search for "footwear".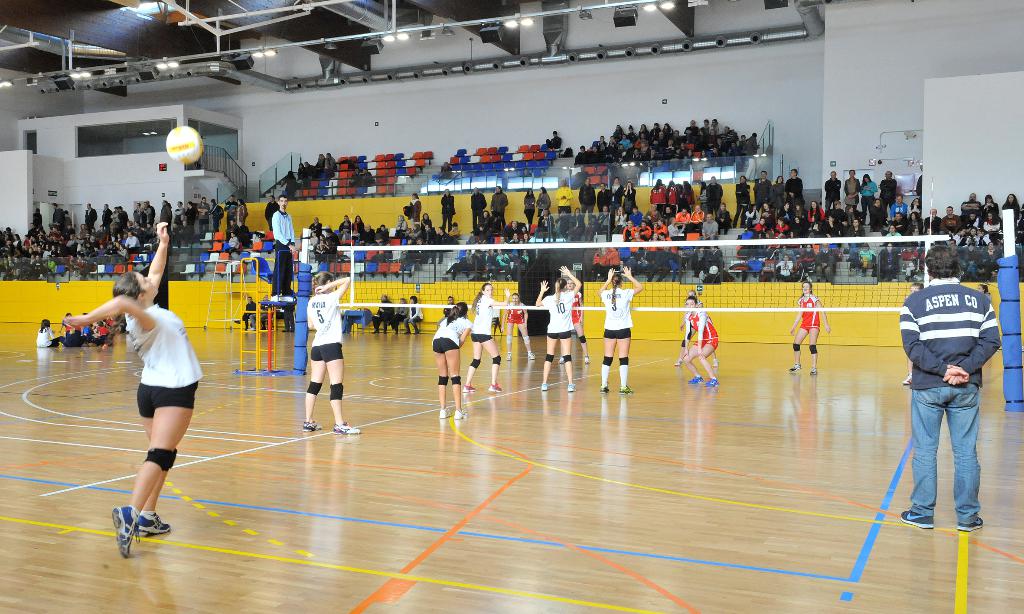
Found at BBox(330, 420, 360, 435).
